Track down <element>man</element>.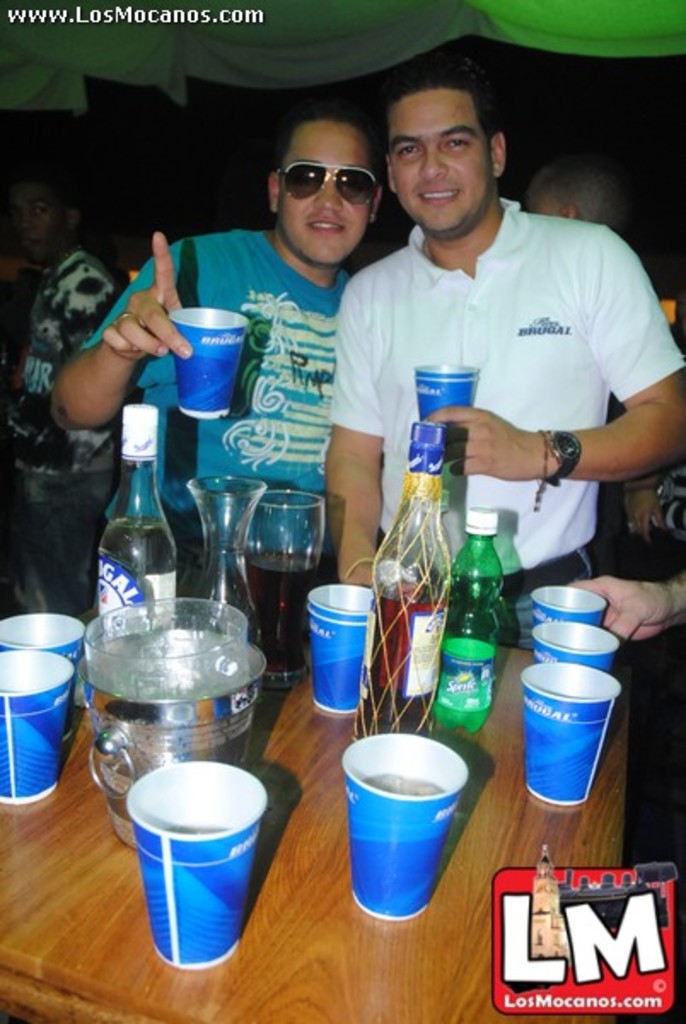
Tracked to bbox=[514, 148, 684, 708].
